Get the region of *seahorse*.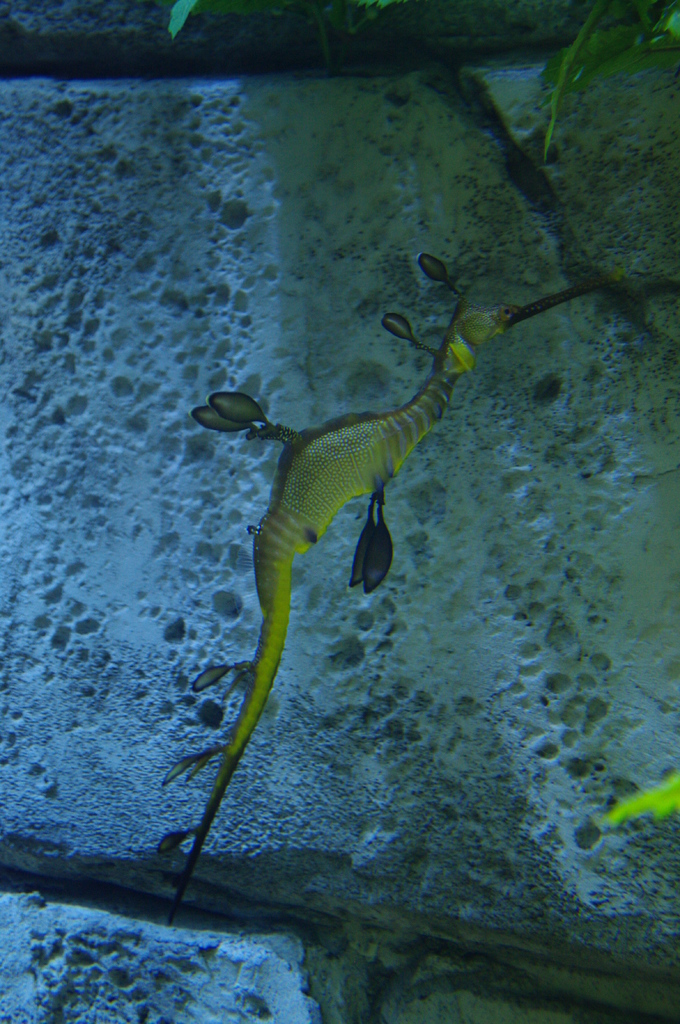
l=171, t=246, r=619, b=932.
